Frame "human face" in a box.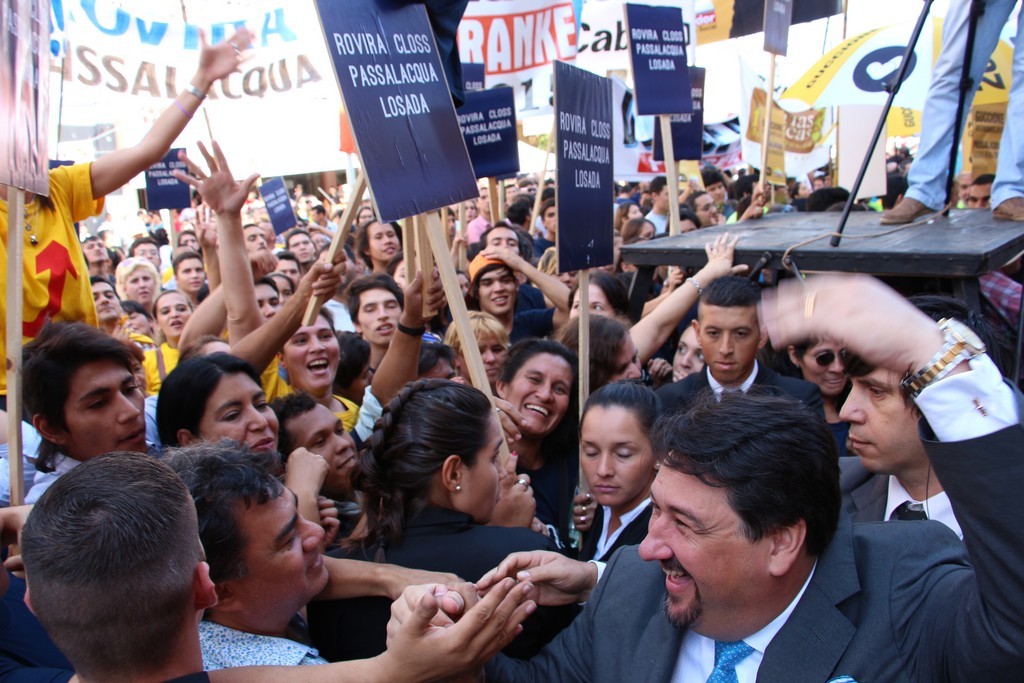
l=444, t=205, r=455, b=237.
